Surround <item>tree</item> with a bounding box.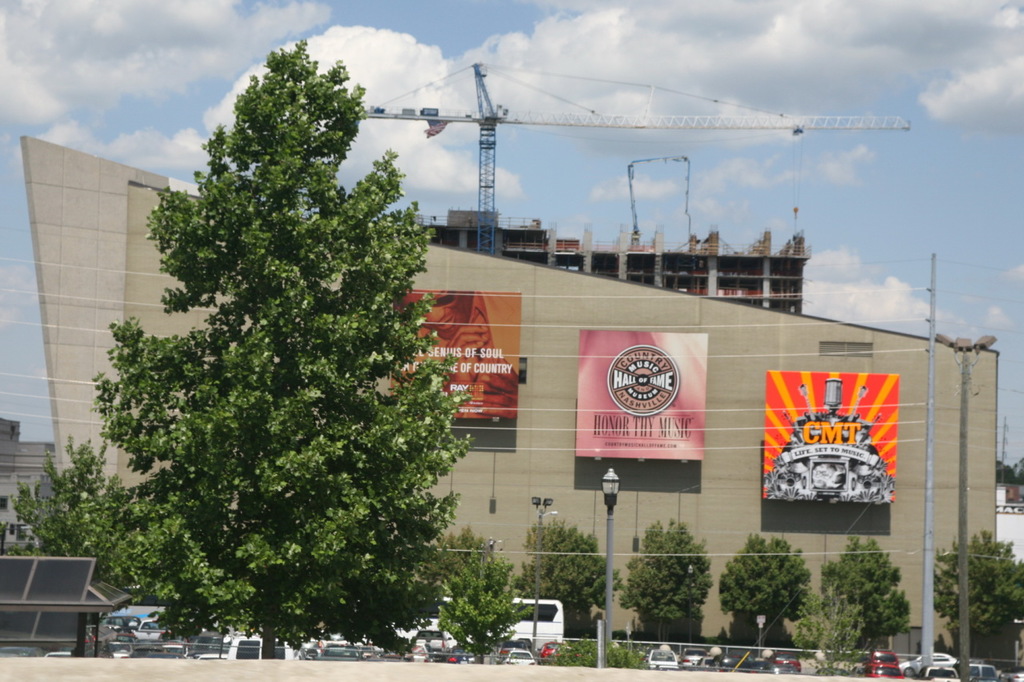
locate(620, 520, 714, 639).
